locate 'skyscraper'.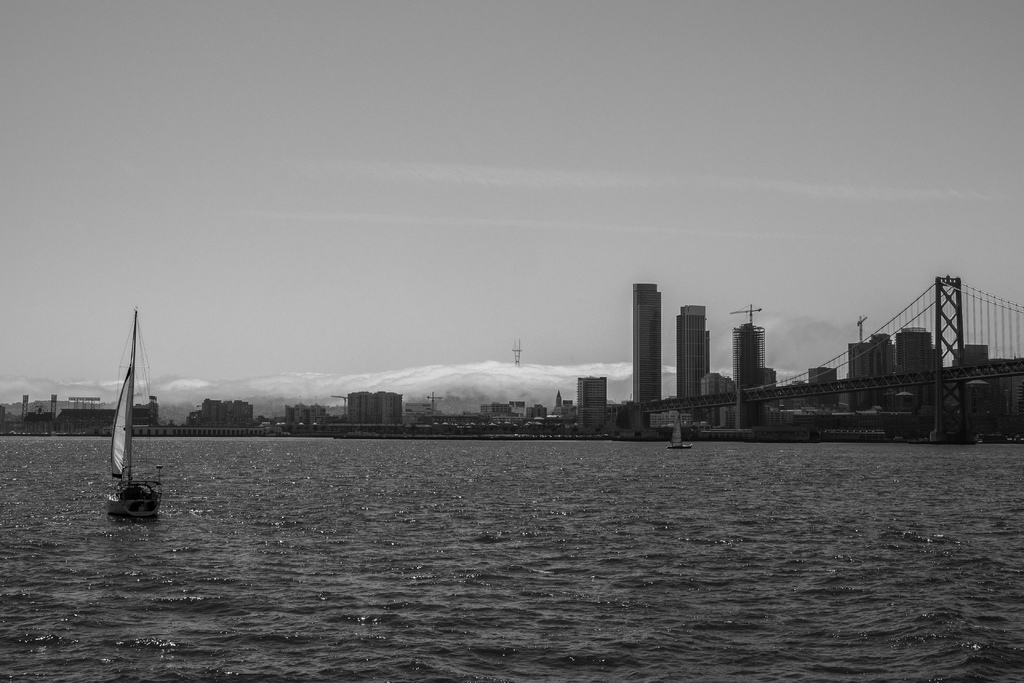
Bounding box: select_region(893, 325, 929, 383).
